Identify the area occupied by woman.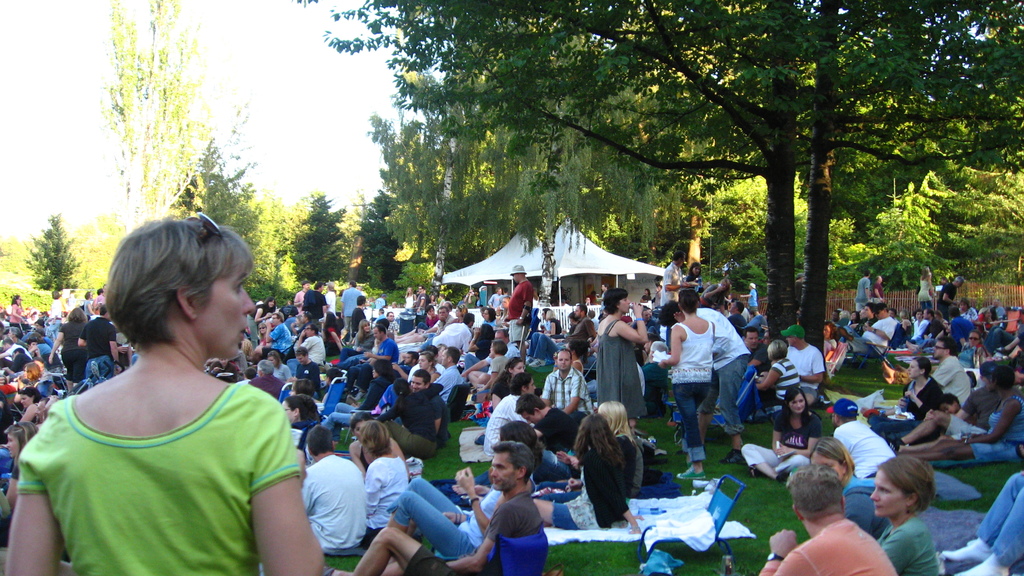
Area: (x1=392, y1=303, x2=438, y2=339).
